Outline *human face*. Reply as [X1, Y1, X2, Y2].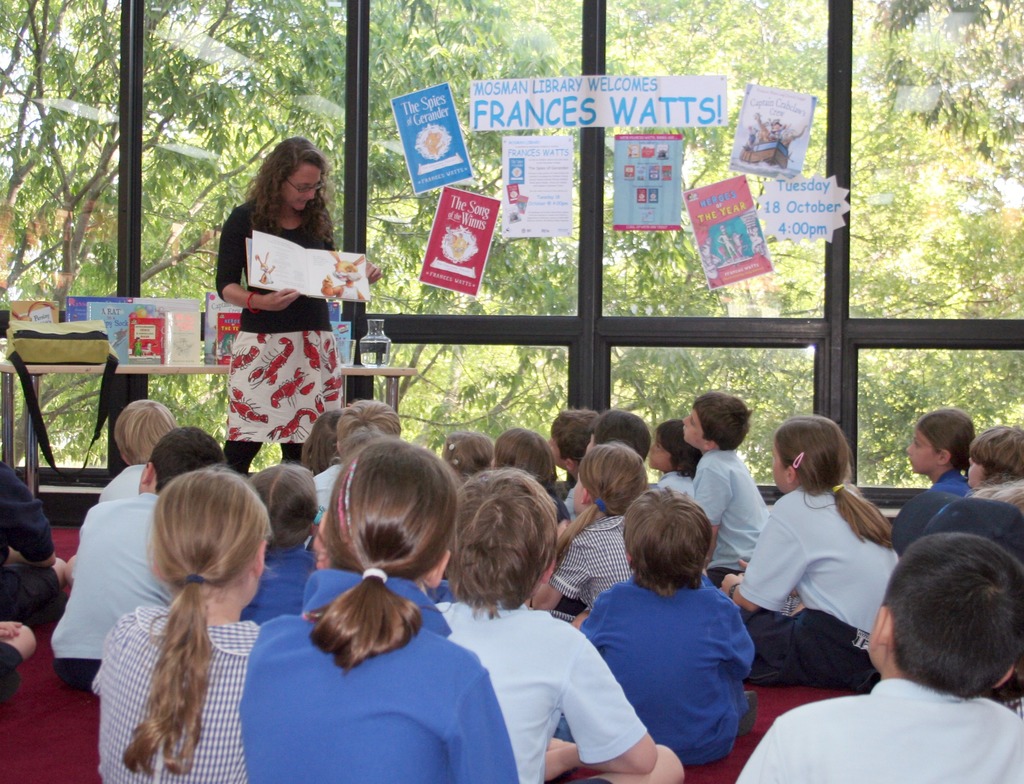
[548, 438, 563, 470].
